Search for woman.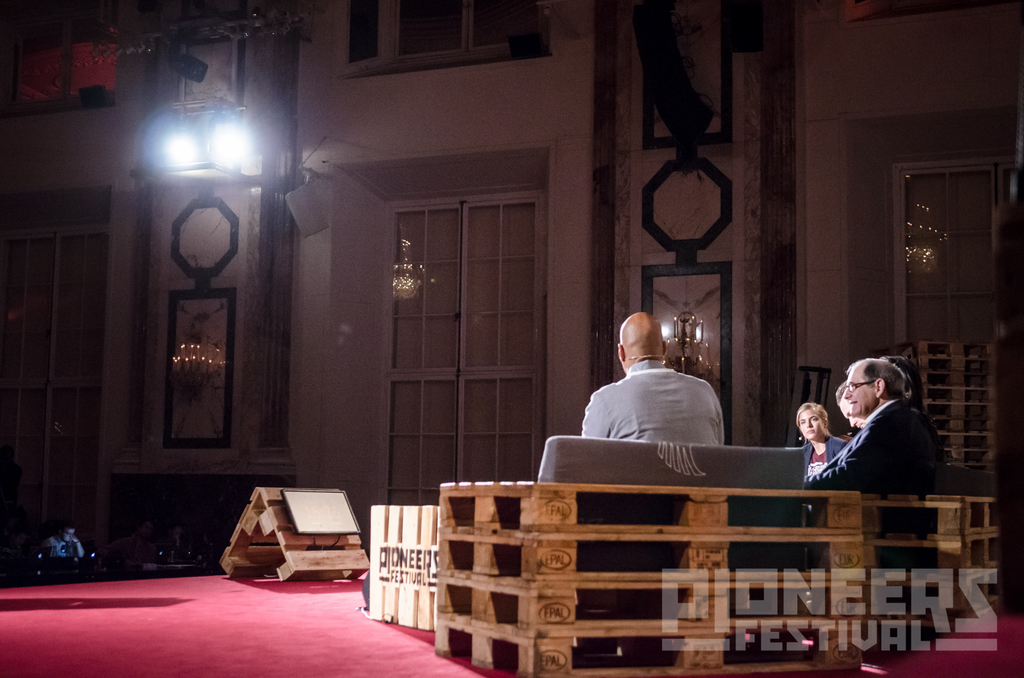
Found at {"left": 796, "top": 402, "right": 873, "bottom": 492}.
